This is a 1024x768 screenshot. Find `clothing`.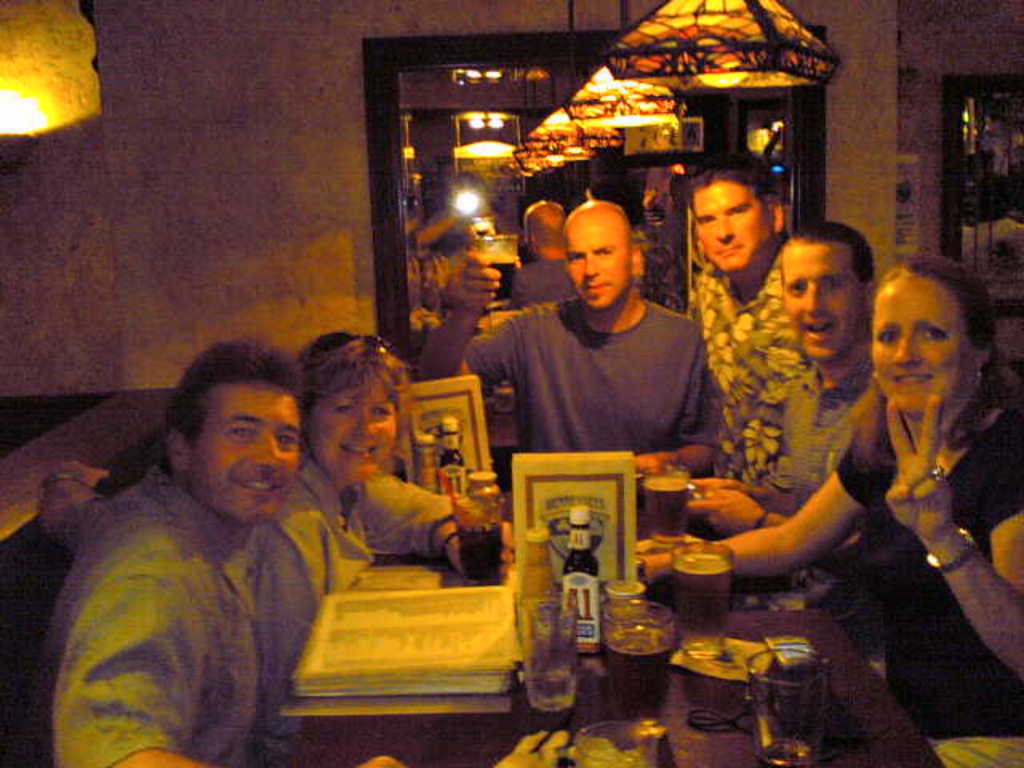
Bounding box: Rect(696, 275, 827, 490).
